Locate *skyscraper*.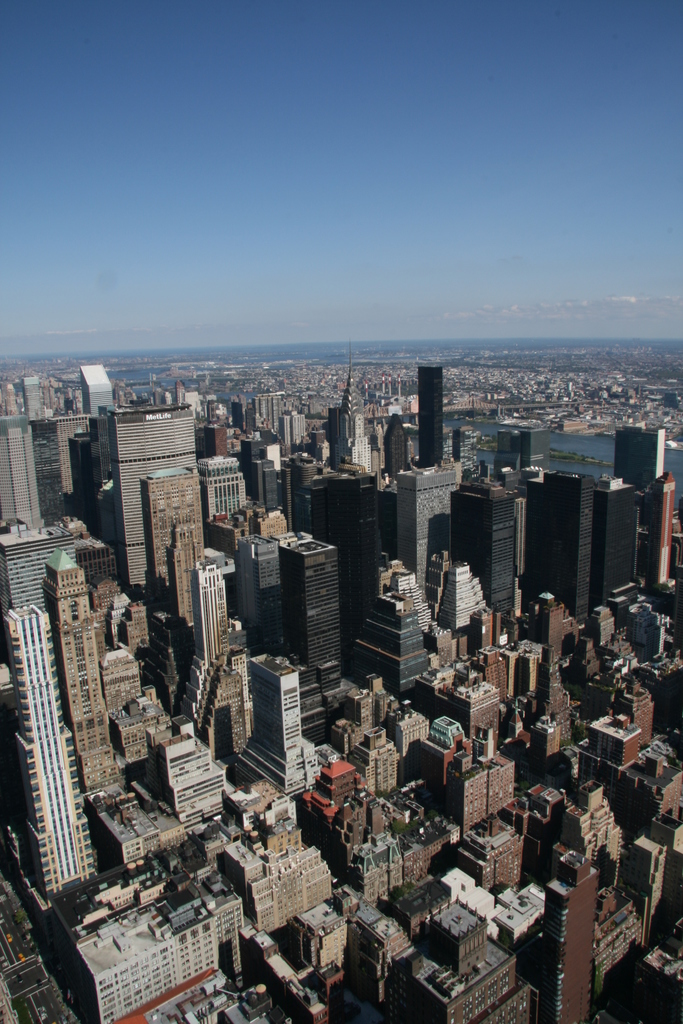
Bounding box: box=[0, 418, 62, 538].
